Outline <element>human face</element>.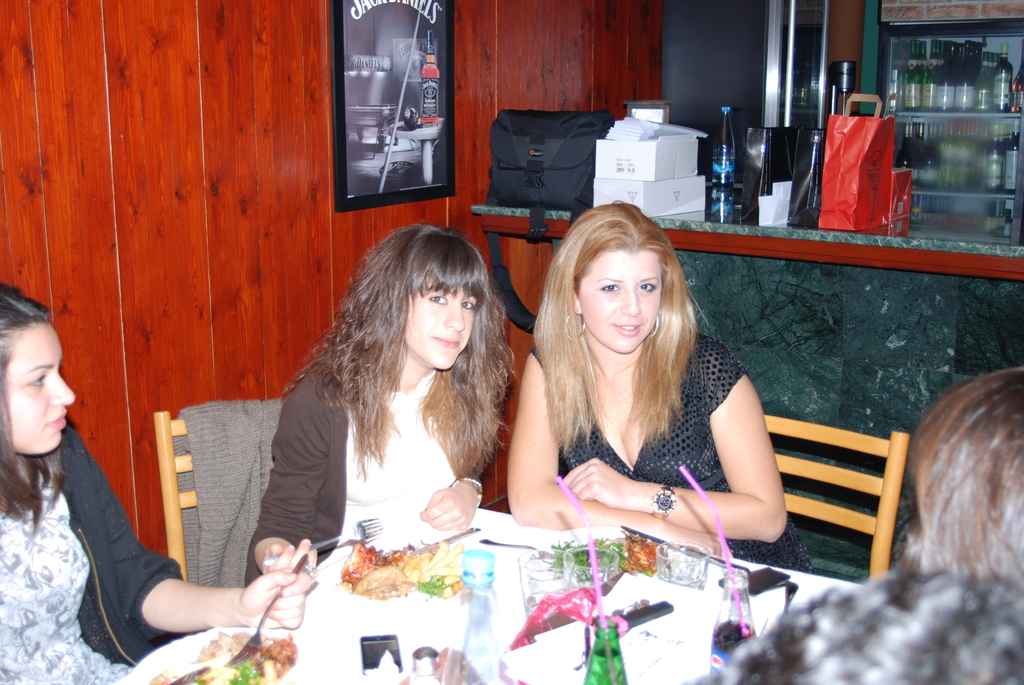
Outline: [388,267,483,367].
